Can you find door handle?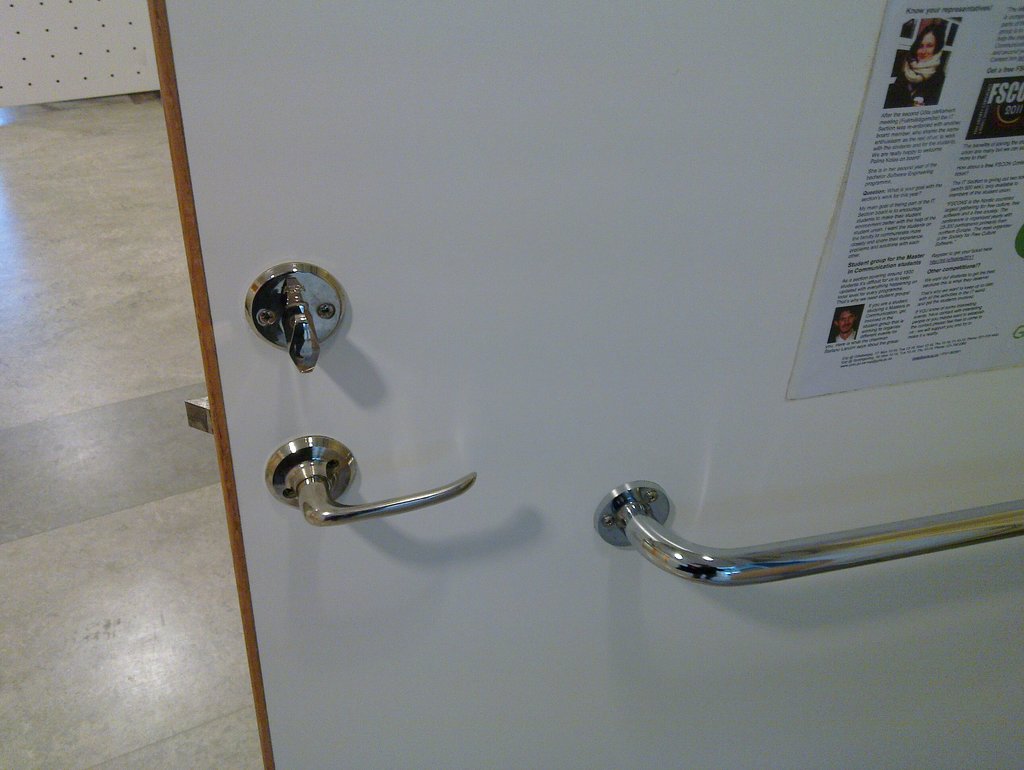
Yes, bounding box: <box>264,435,477,529</box>.
